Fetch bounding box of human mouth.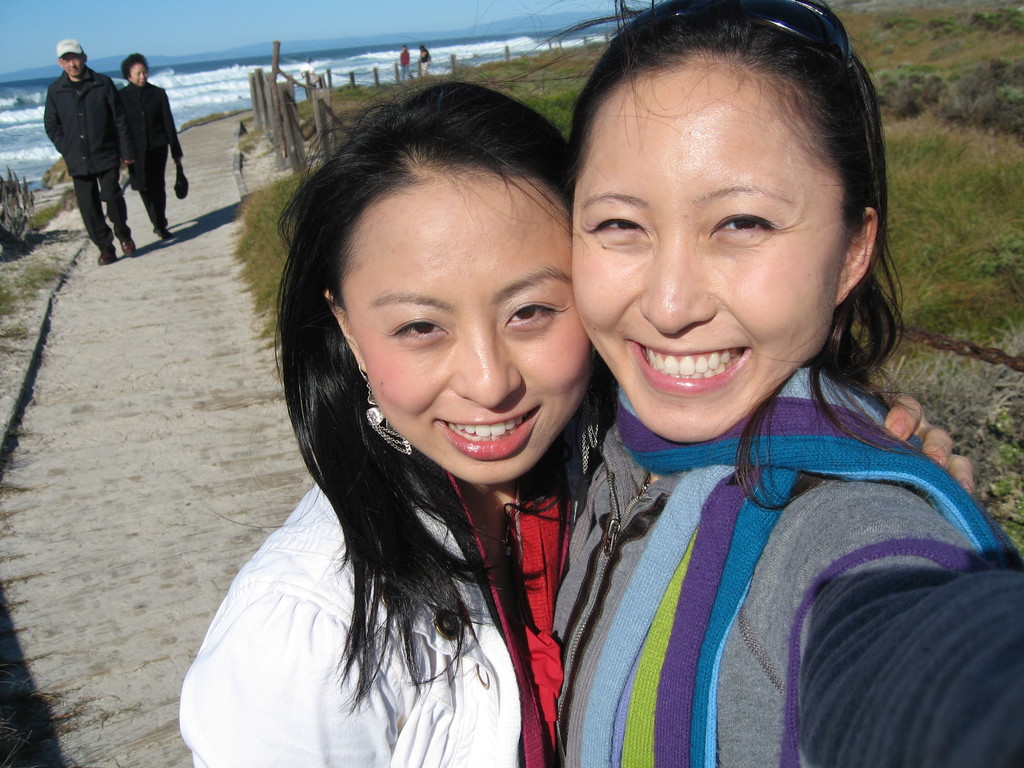
Bbox: box=[428, 408, 545, 461].
